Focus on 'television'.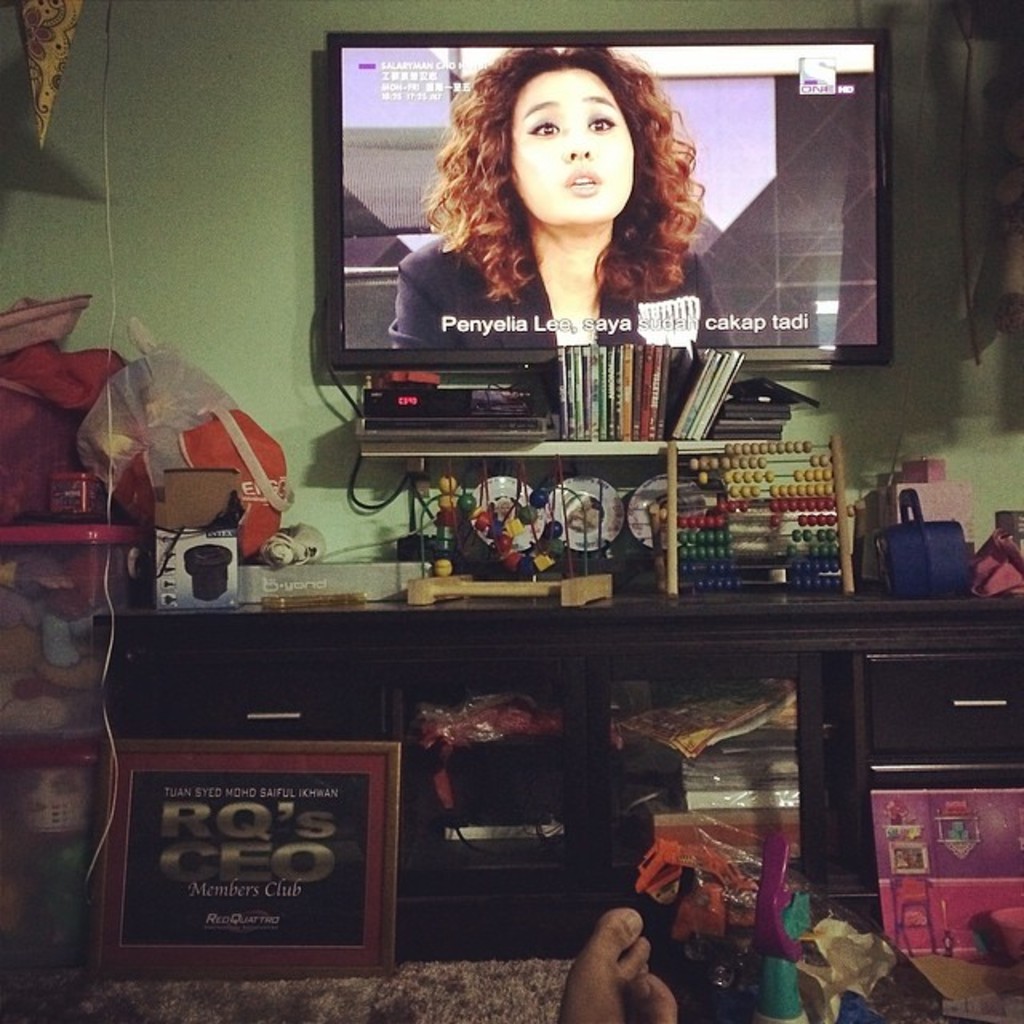
Focused at detection(330, 27, 894, 370).
